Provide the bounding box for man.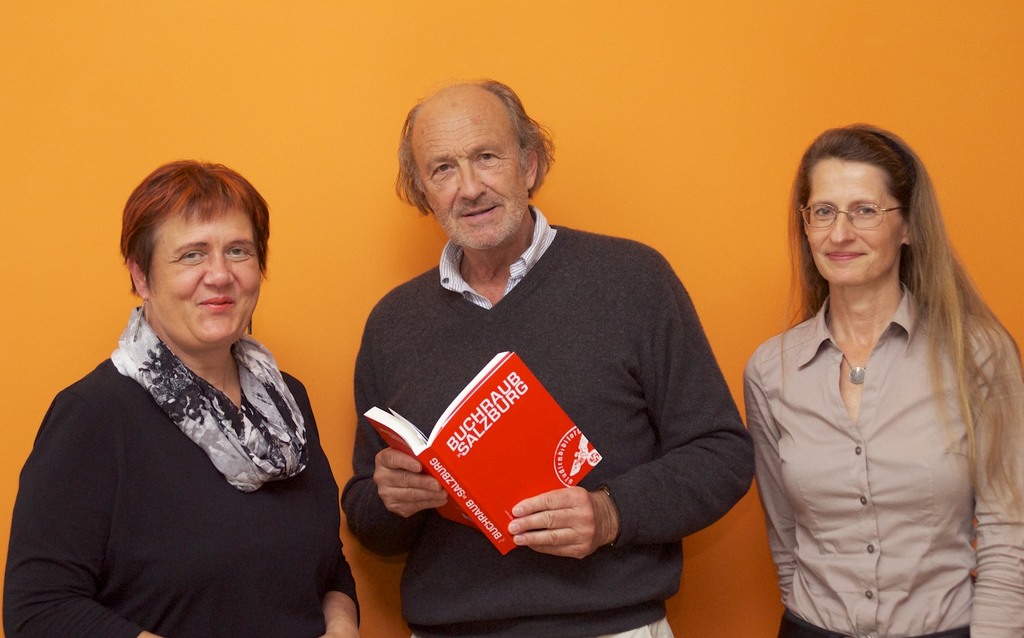
pyautogui.locateOnScreen(347, 81, 773, 637).
